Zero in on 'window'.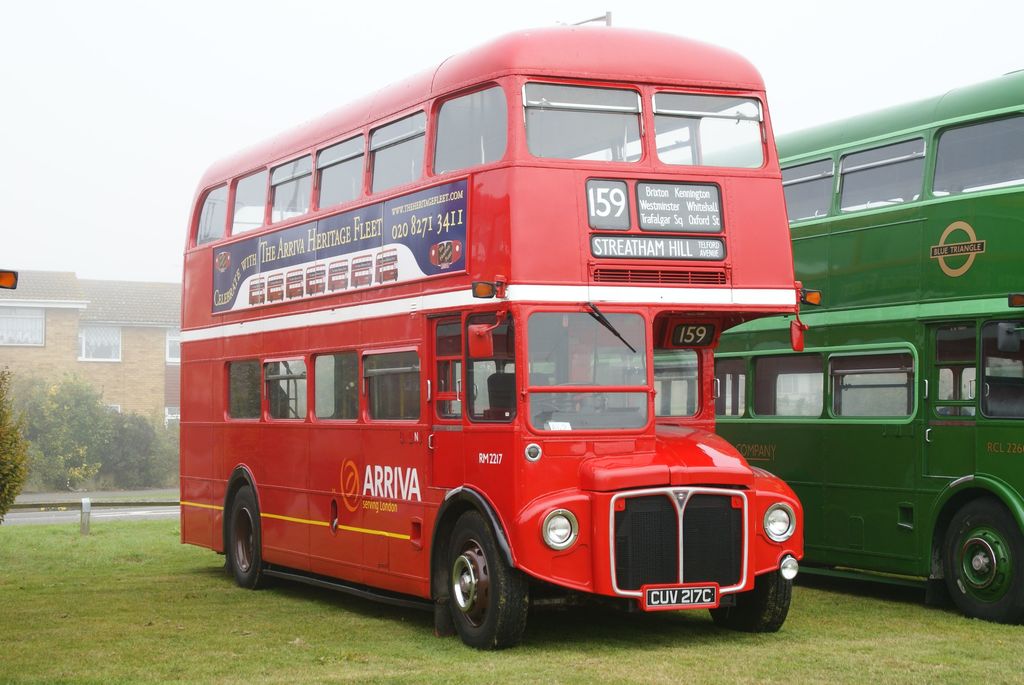
Zeroed in: l=776, t=158, r=829, b=220.
